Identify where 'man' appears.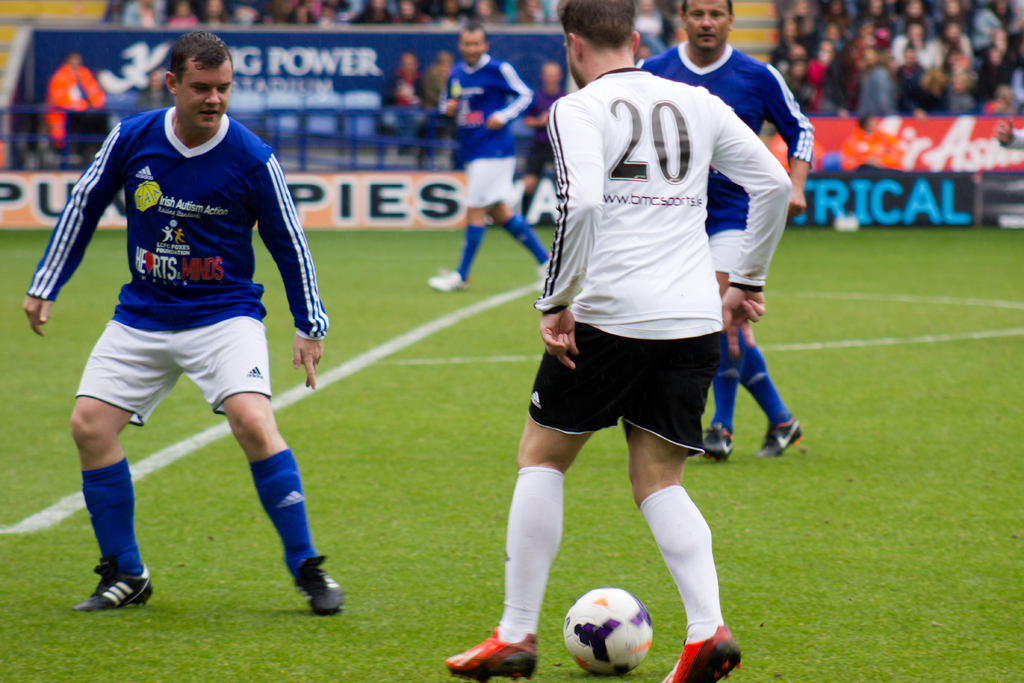
Appears at [x1=436, y1=0, x2=787, y2=682].
